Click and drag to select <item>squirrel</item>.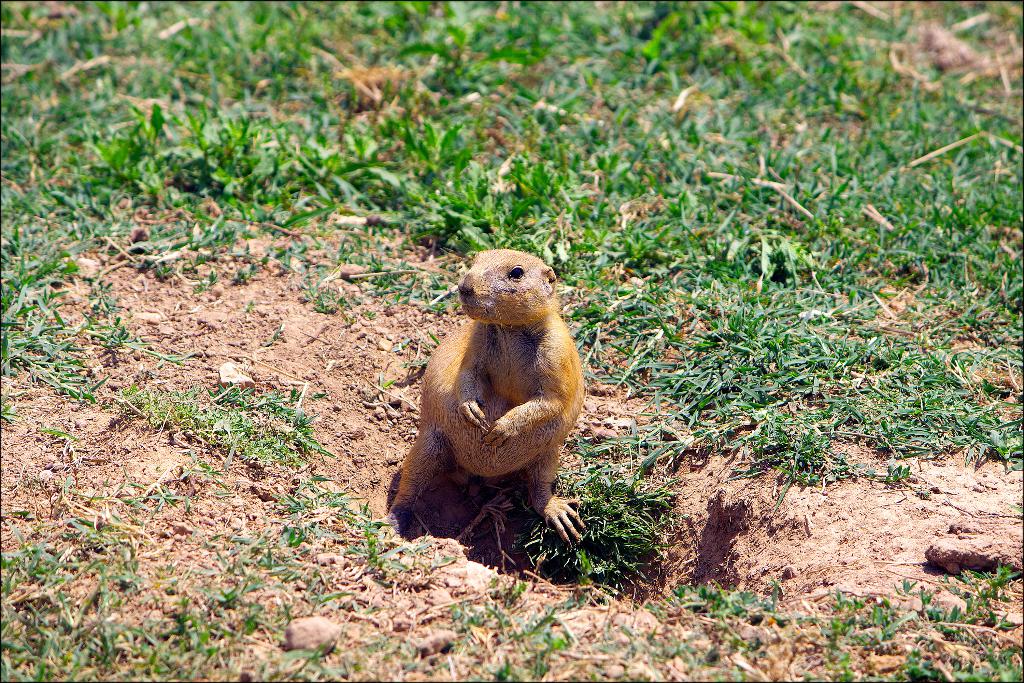
Selection: [393,250,594,557].
